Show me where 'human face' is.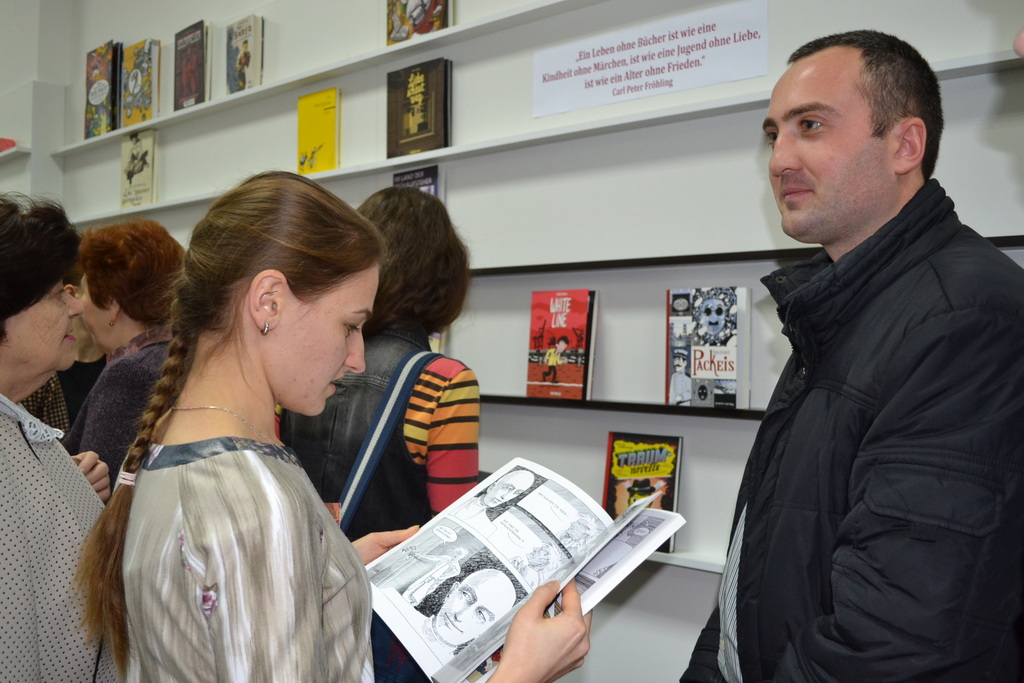
'human face' is at (700, 297, 726, 334).
